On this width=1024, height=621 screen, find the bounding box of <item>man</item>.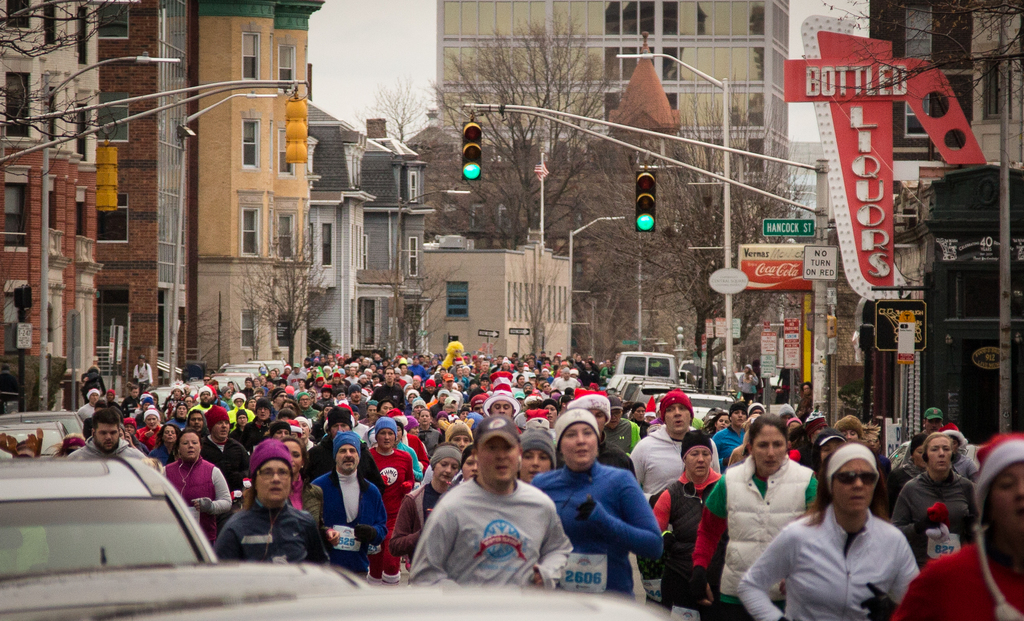
Bounding box: [left=200, top=404, right=251, bottom=521].
